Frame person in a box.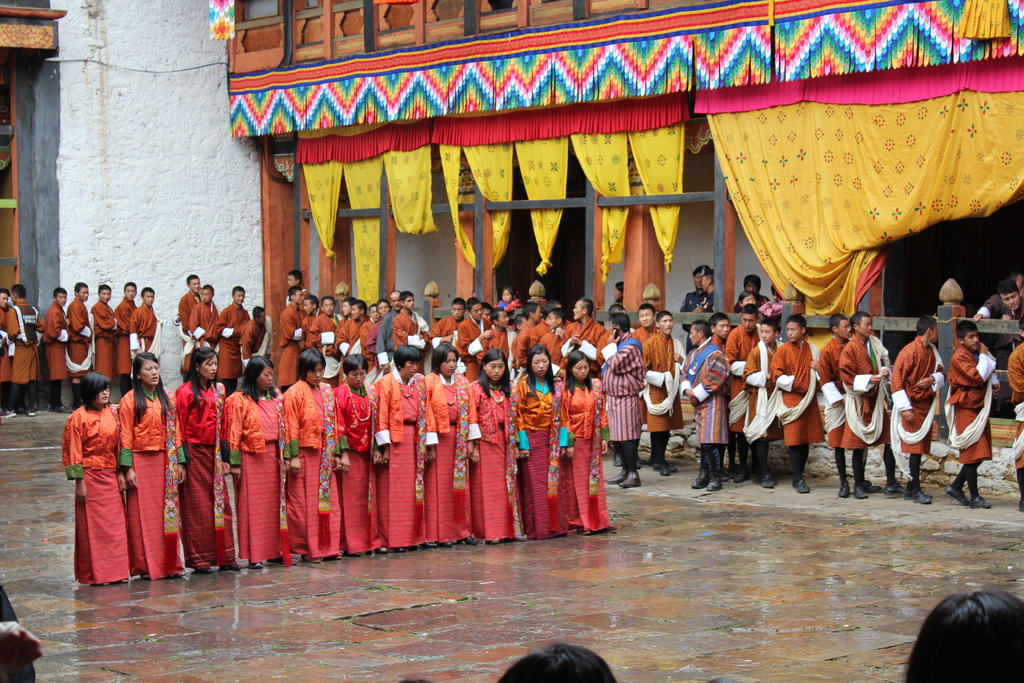
left=241, top=306, right=271, bottom=377.
